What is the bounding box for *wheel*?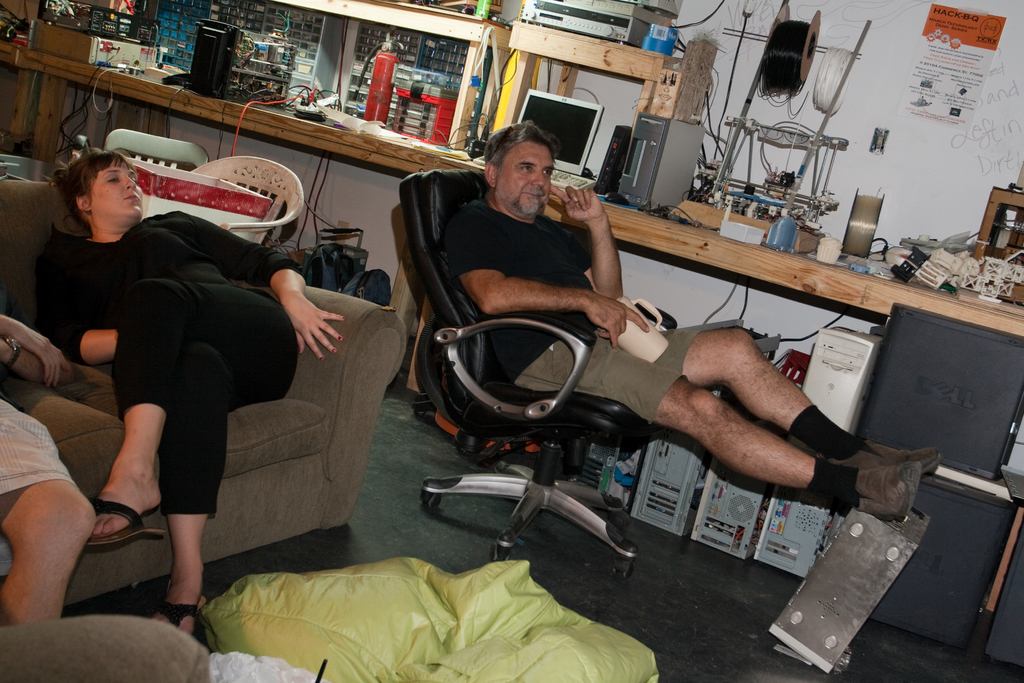
419,491,445,509.
